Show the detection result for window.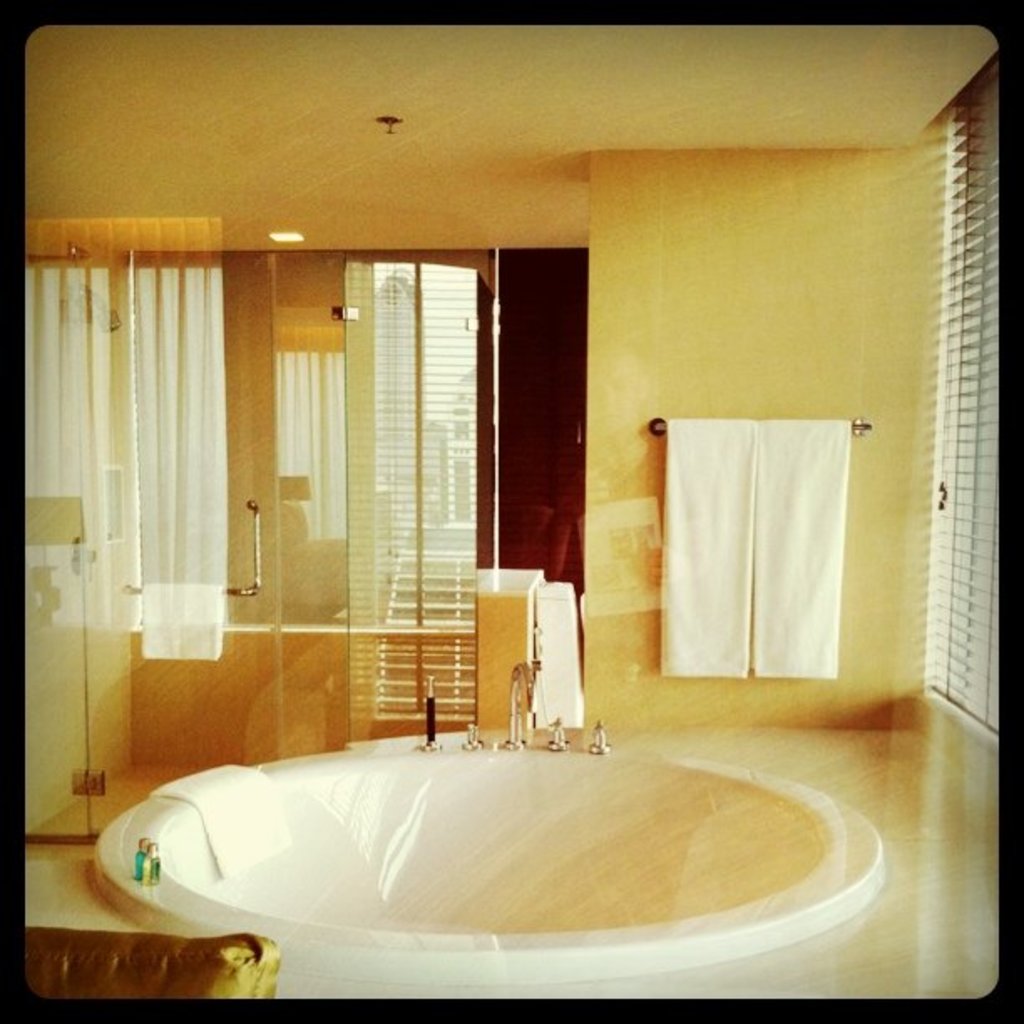
bbox(917, 60, 1004, 740).
